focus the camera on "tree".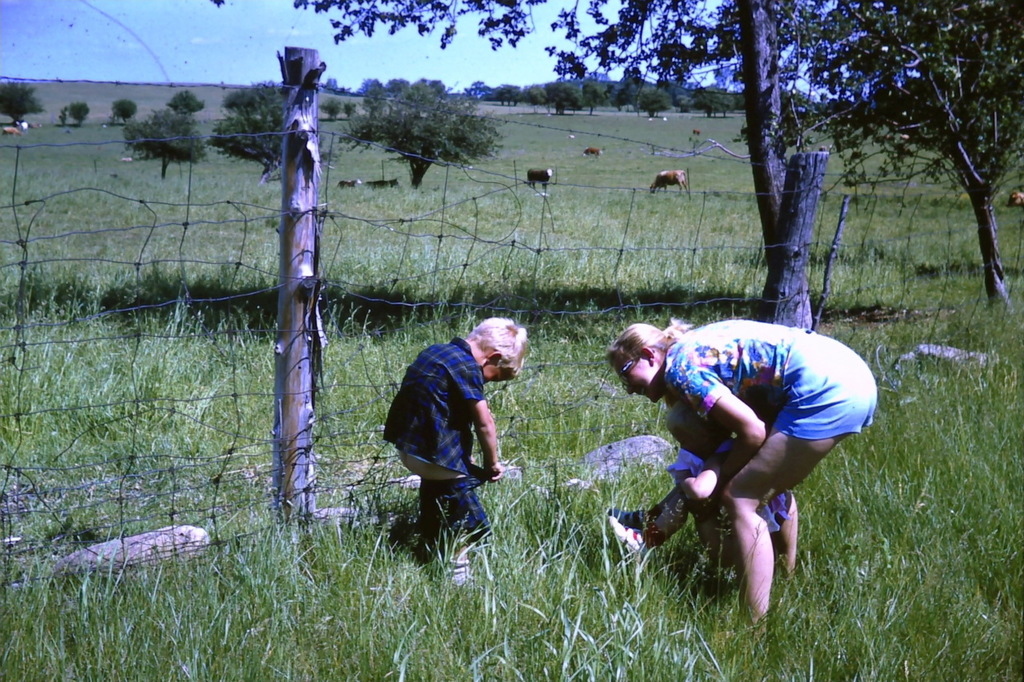
Focus region: <bbox>0, 77, 46, 131</bbox>.
